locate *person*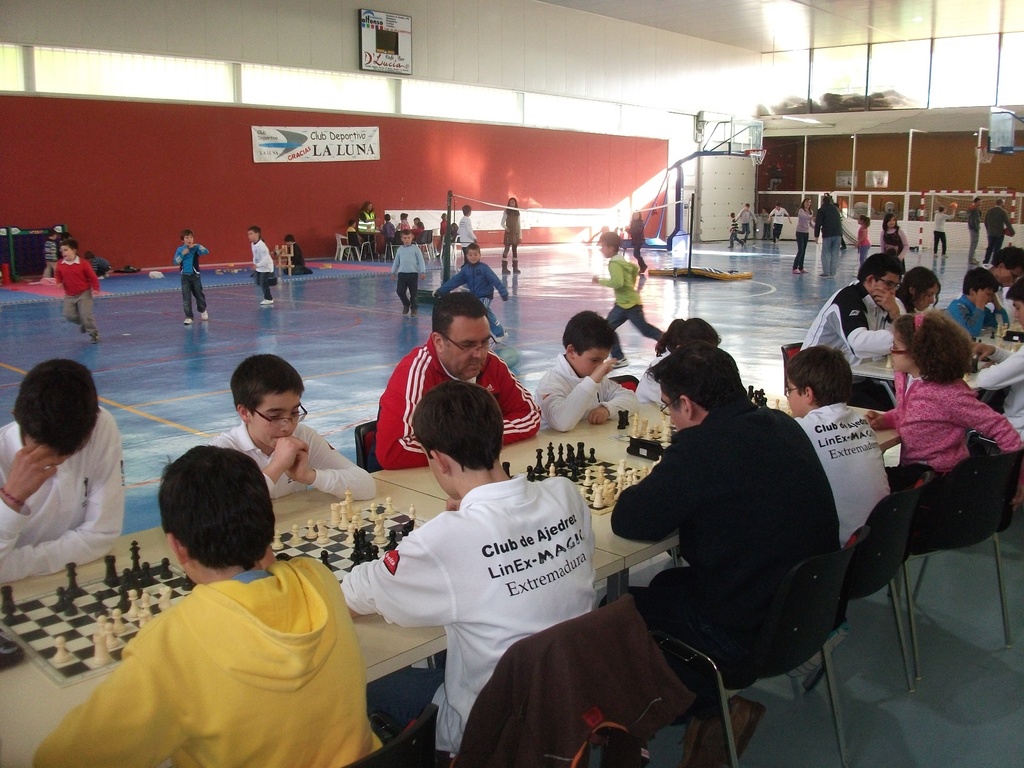
[785,195,826,274]
